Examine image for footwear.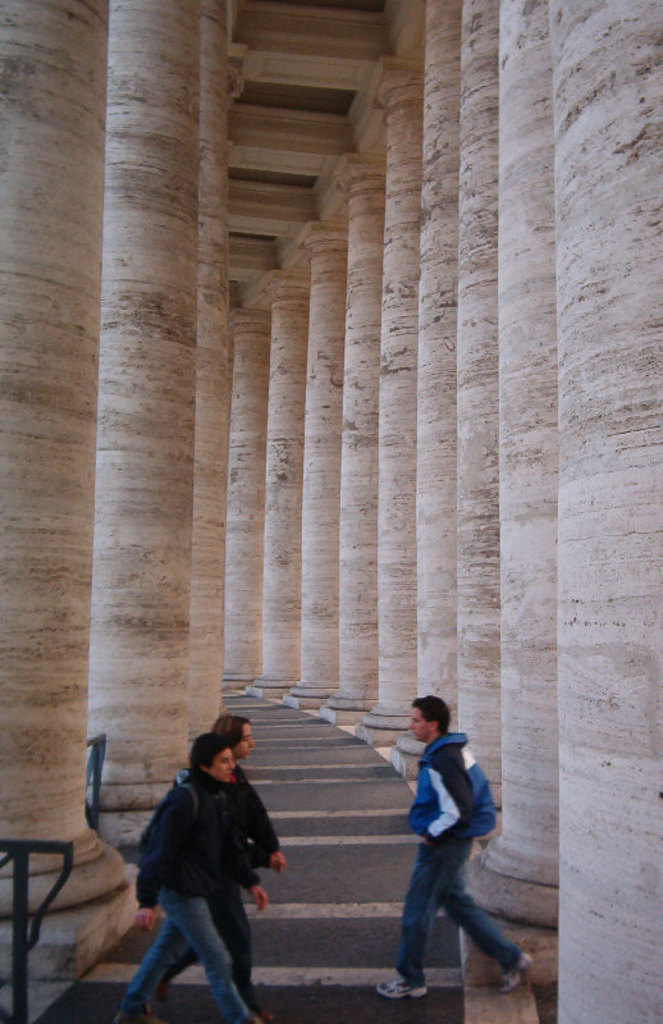
Examination result: box(498, 955, 531, 996).
